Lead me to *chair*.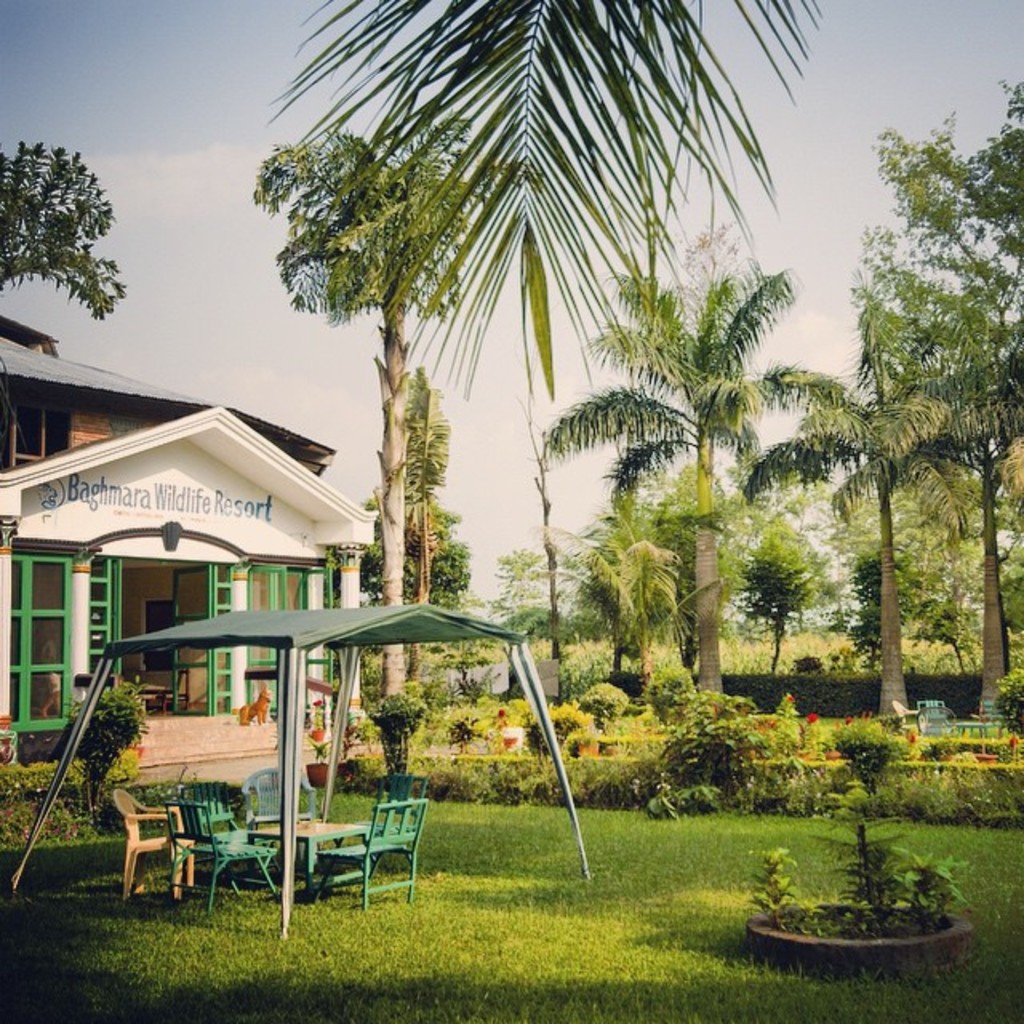
Lead to (x1=163, y1=787, x2=283, y2=907).
